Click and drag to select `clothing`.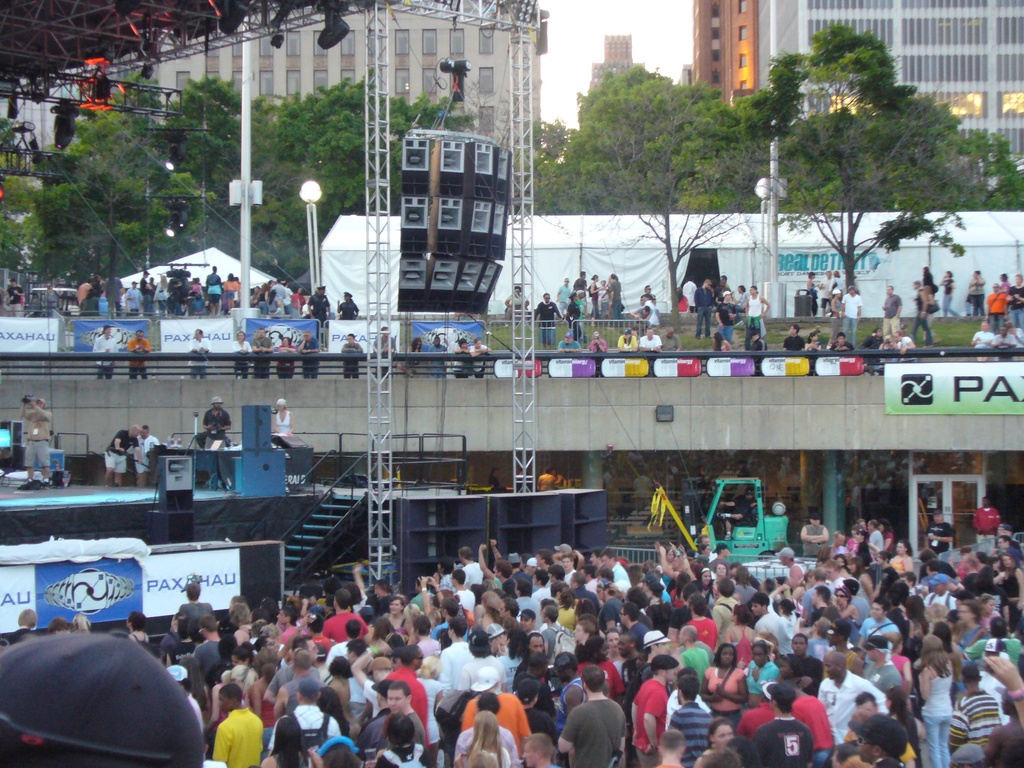
Selection: <box>558,283,572,314</box>.
